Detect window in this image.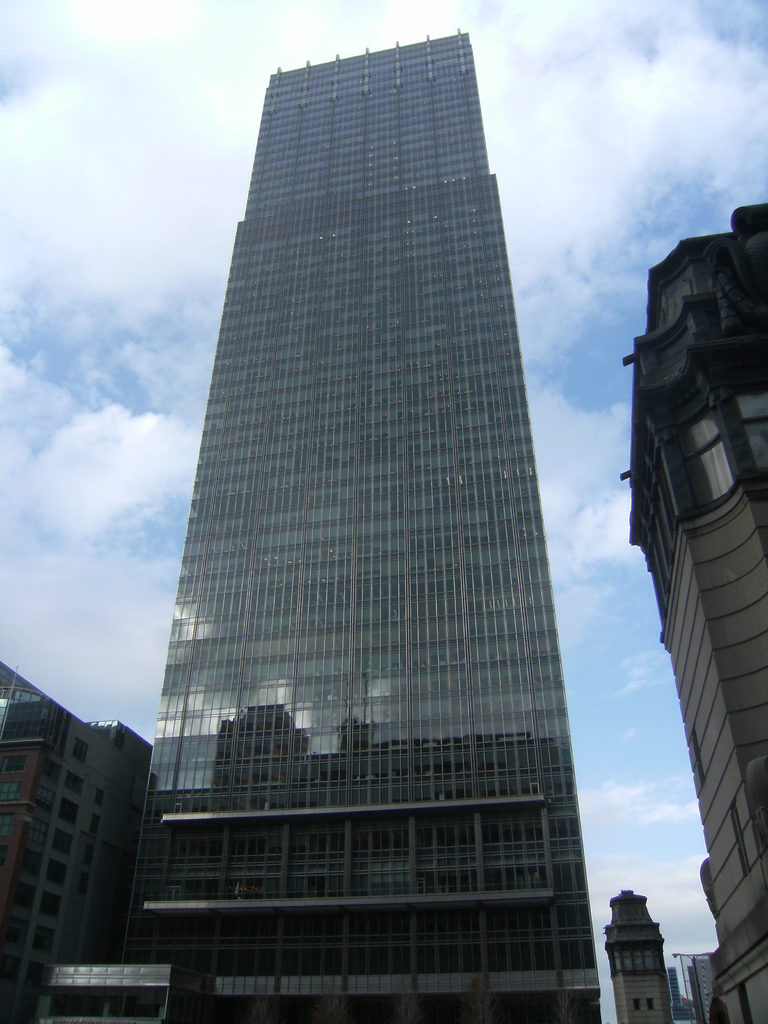
Detection: Rect(59, 801, 79, 825).
